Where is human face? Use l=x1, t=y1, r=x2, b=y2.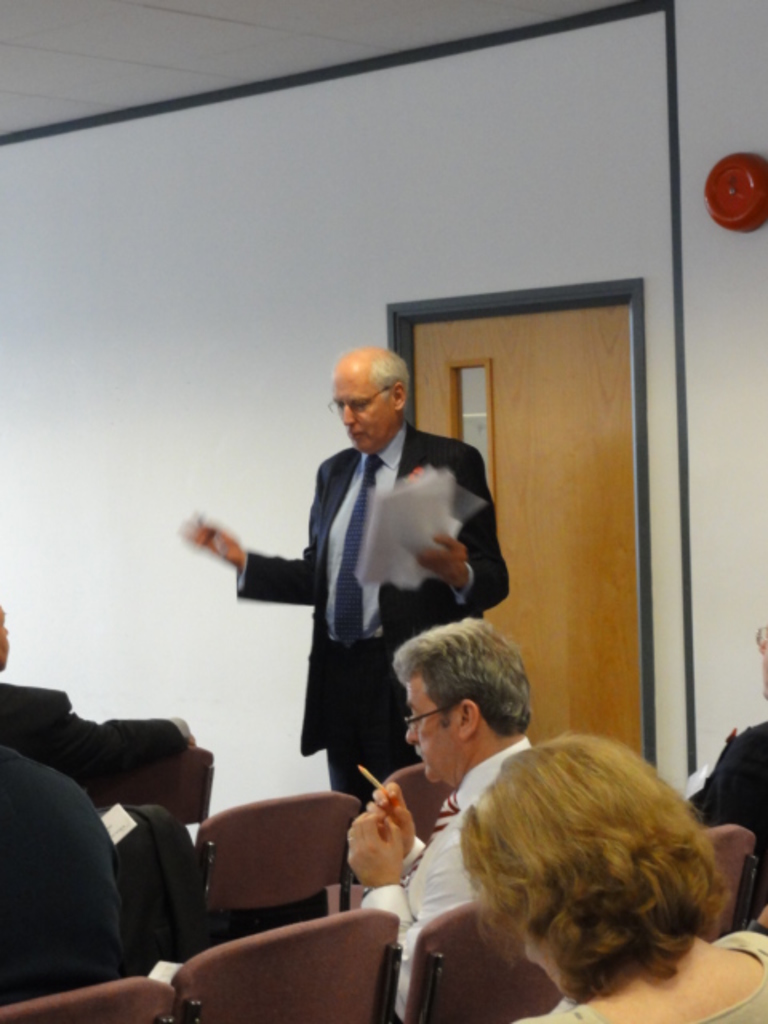
l=405, t=677, r=462, b=784.
